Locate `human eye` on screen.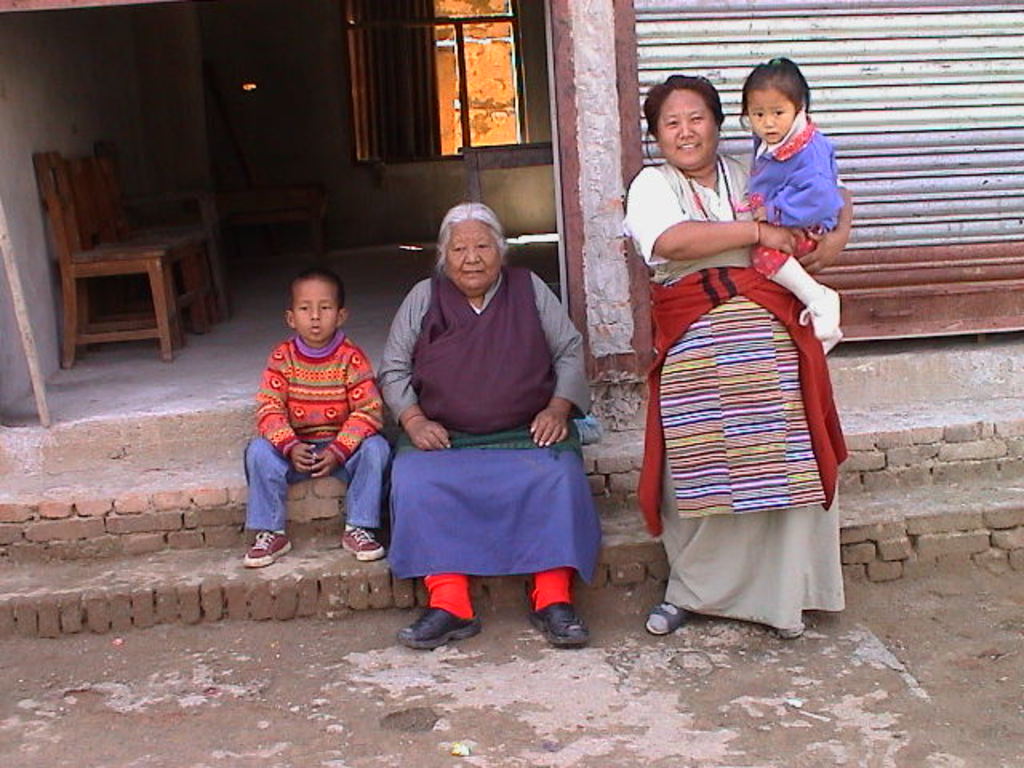
On screen at {"x1": 318, "y1": 302, "x2": 336, "y2": 312}.
